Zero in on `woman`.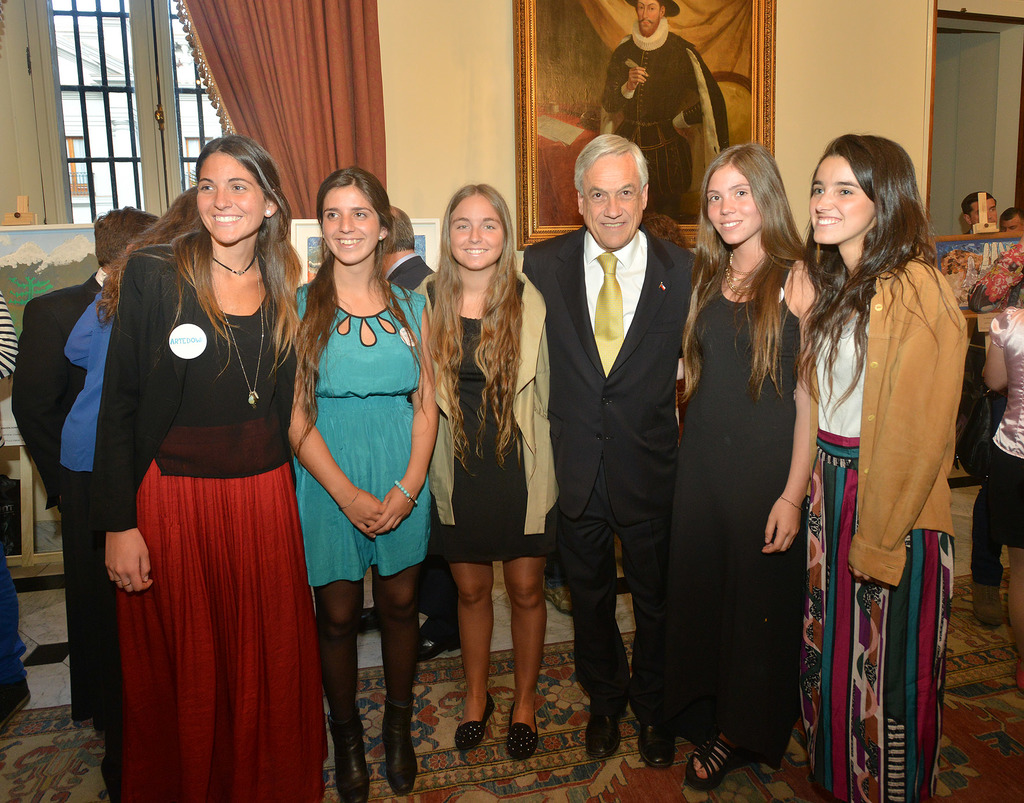
Zeroed in: (x1=628, y1=138, x2=818, y2=799).
